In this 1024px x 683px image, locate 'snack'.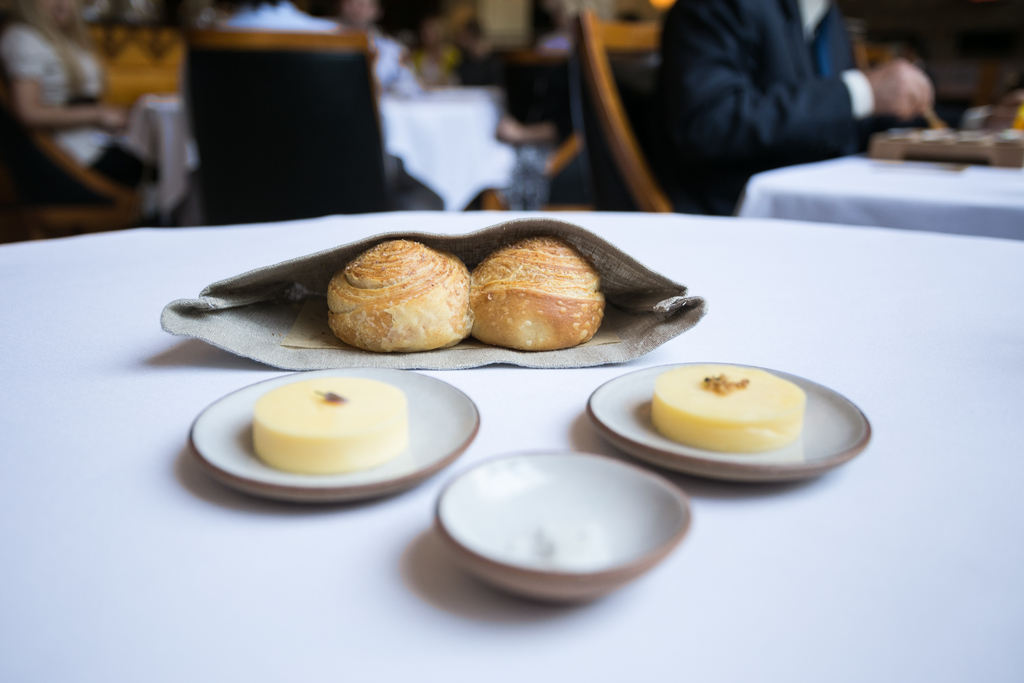
Bounding box: 473,236,607,353.
